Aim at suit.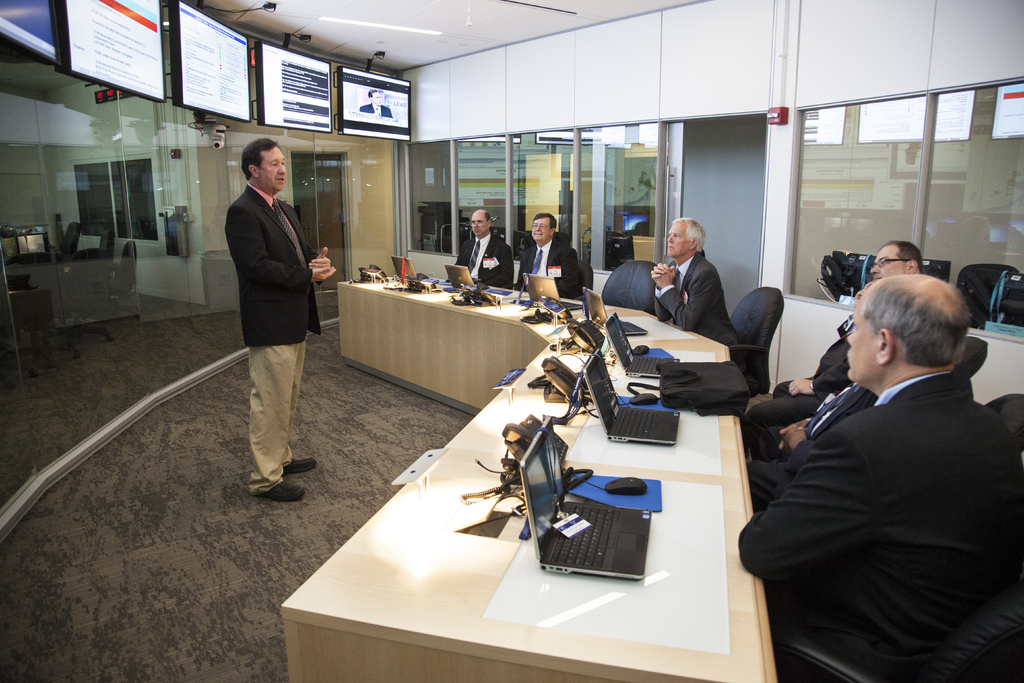
Aimed at (left=515, top=235, right=581, bottom=300).
